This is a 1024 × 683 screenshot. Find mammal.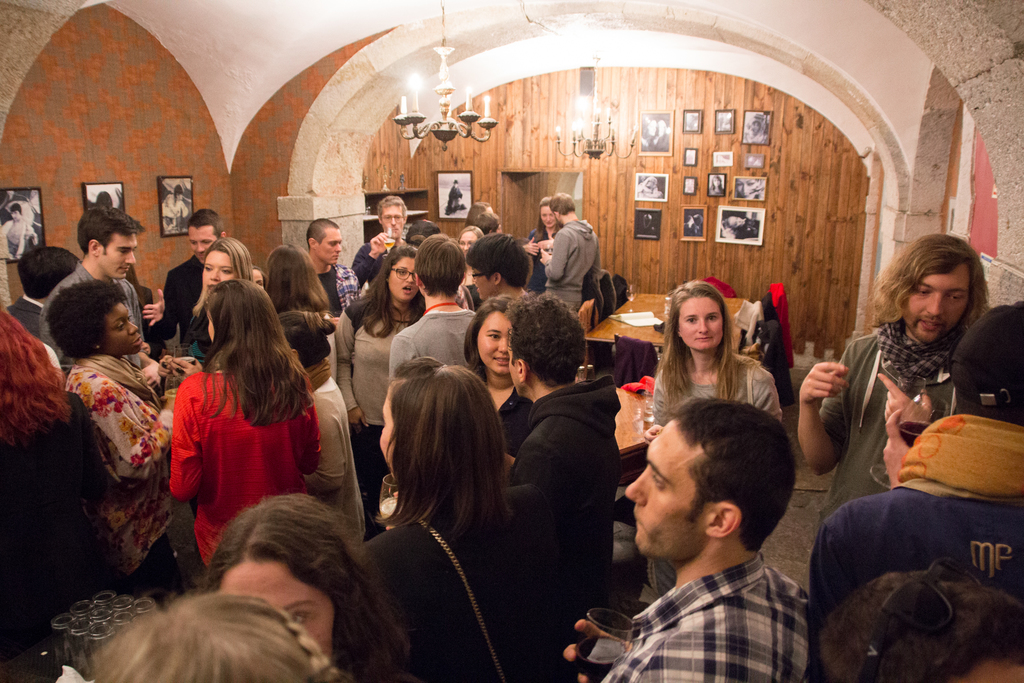
Bounding box: {"left": 159, "top": 186, "right": 181, "bottom": 234}.
